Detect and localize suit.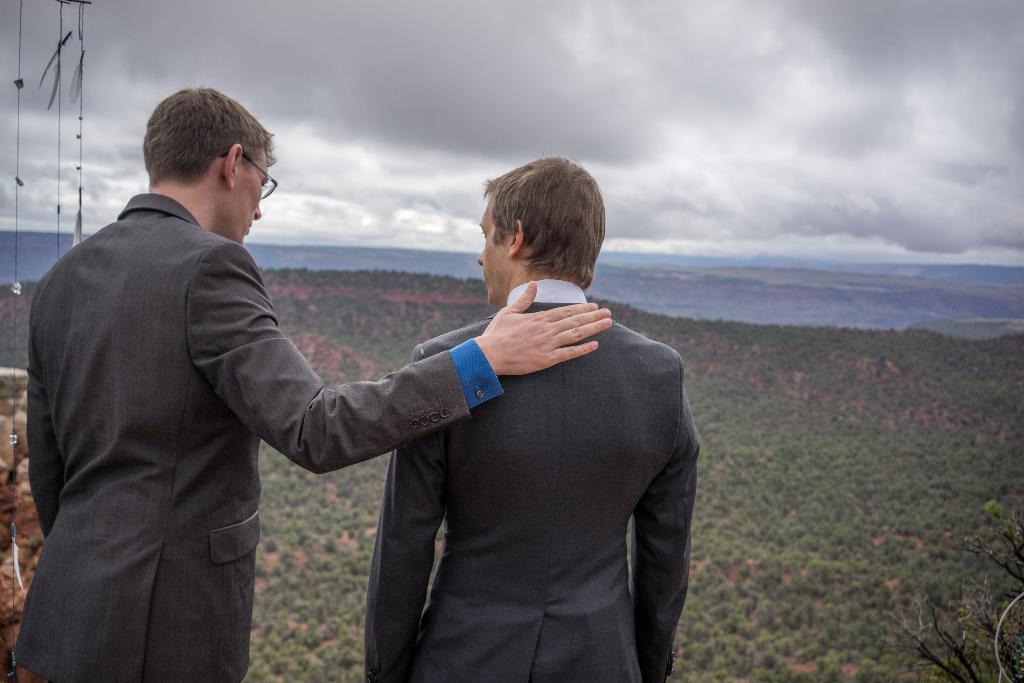
Localized at 13 192 508 682.
